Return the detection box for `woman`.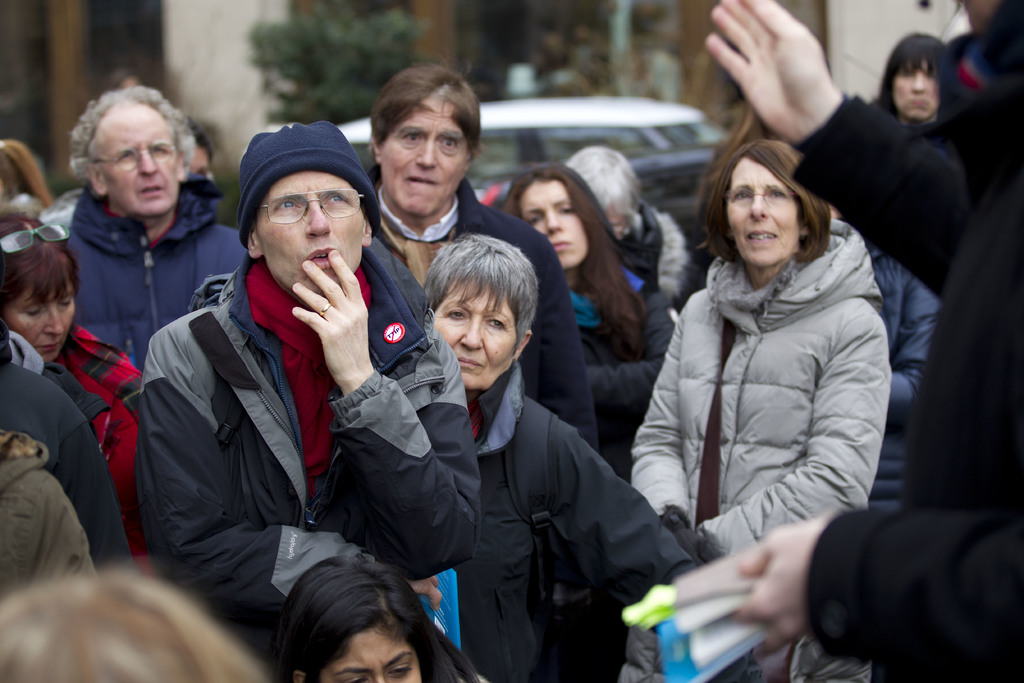
<bbox>0, 126, 51, 218</bbox>.
